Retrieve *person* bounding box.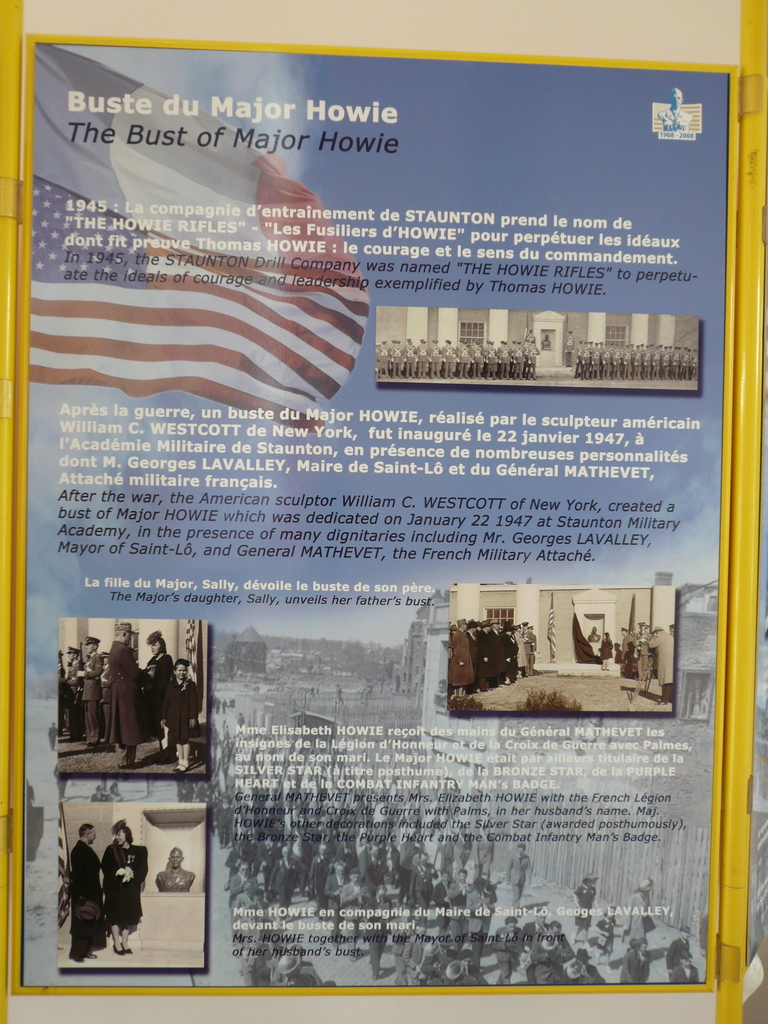
Bounding box: box=[61, 816, 108, 968].
